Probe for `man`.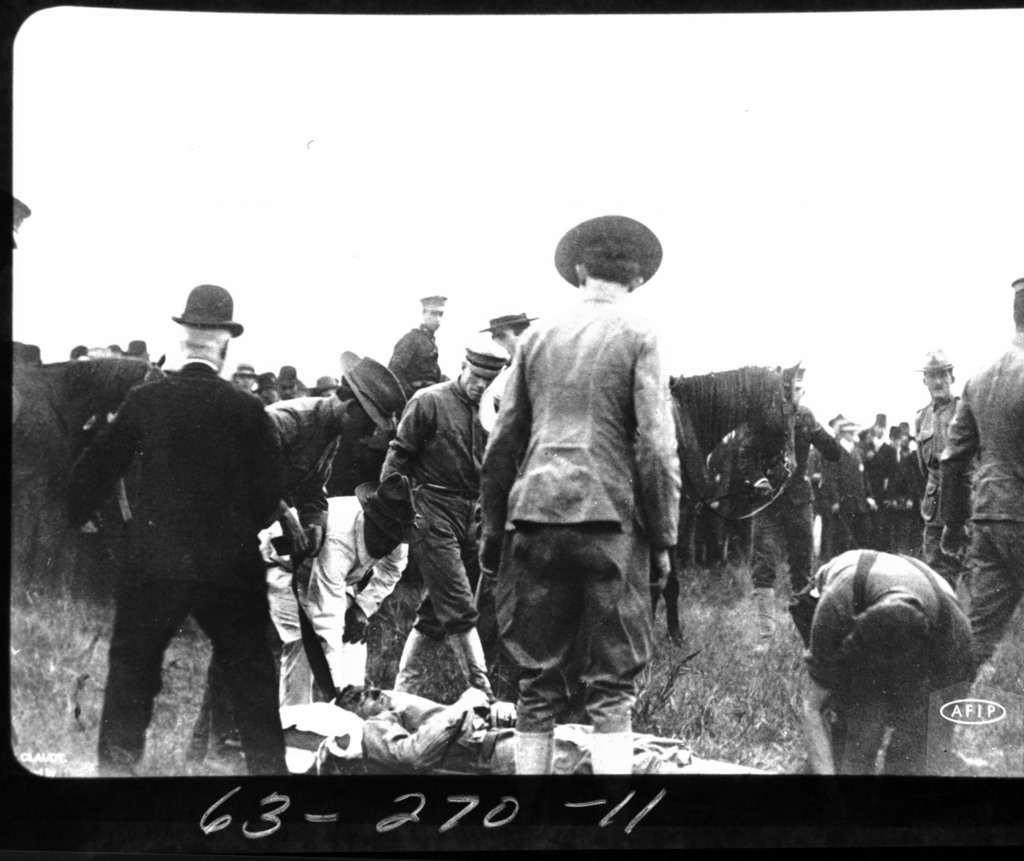
Probe result: BBox(386, 337, 535, 713).
